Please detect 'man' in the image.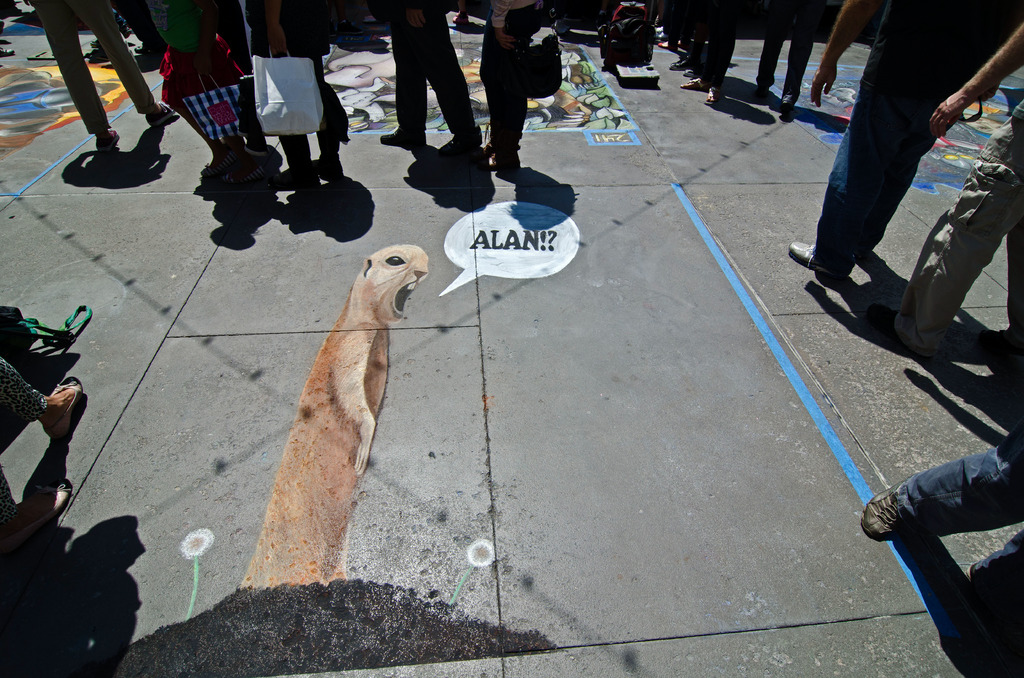
785, 0, 1005, 280.
